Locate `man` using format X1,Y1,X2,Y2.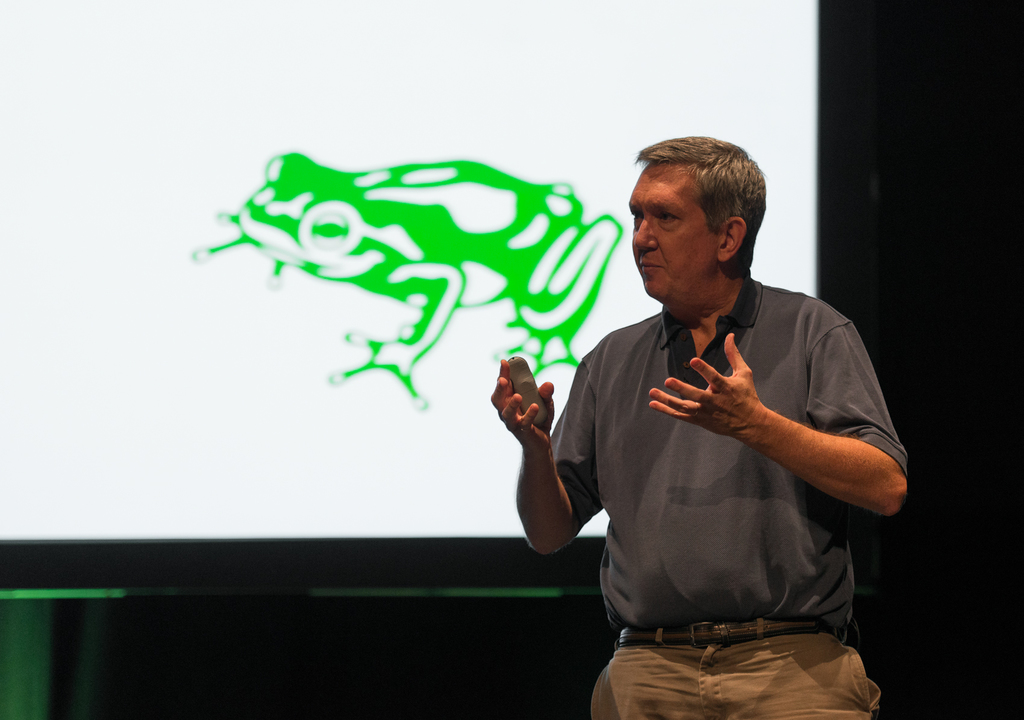
505,126,901,710.
